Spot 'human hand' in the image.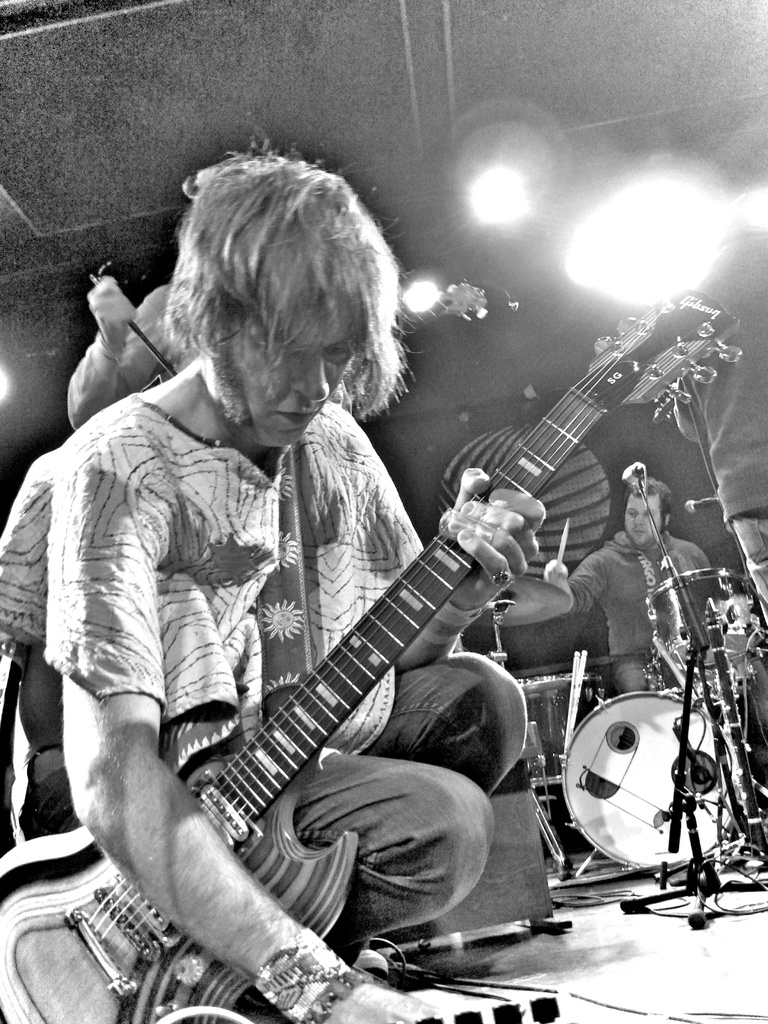
'human hand' found at crop(65, 256, 136, 352).
